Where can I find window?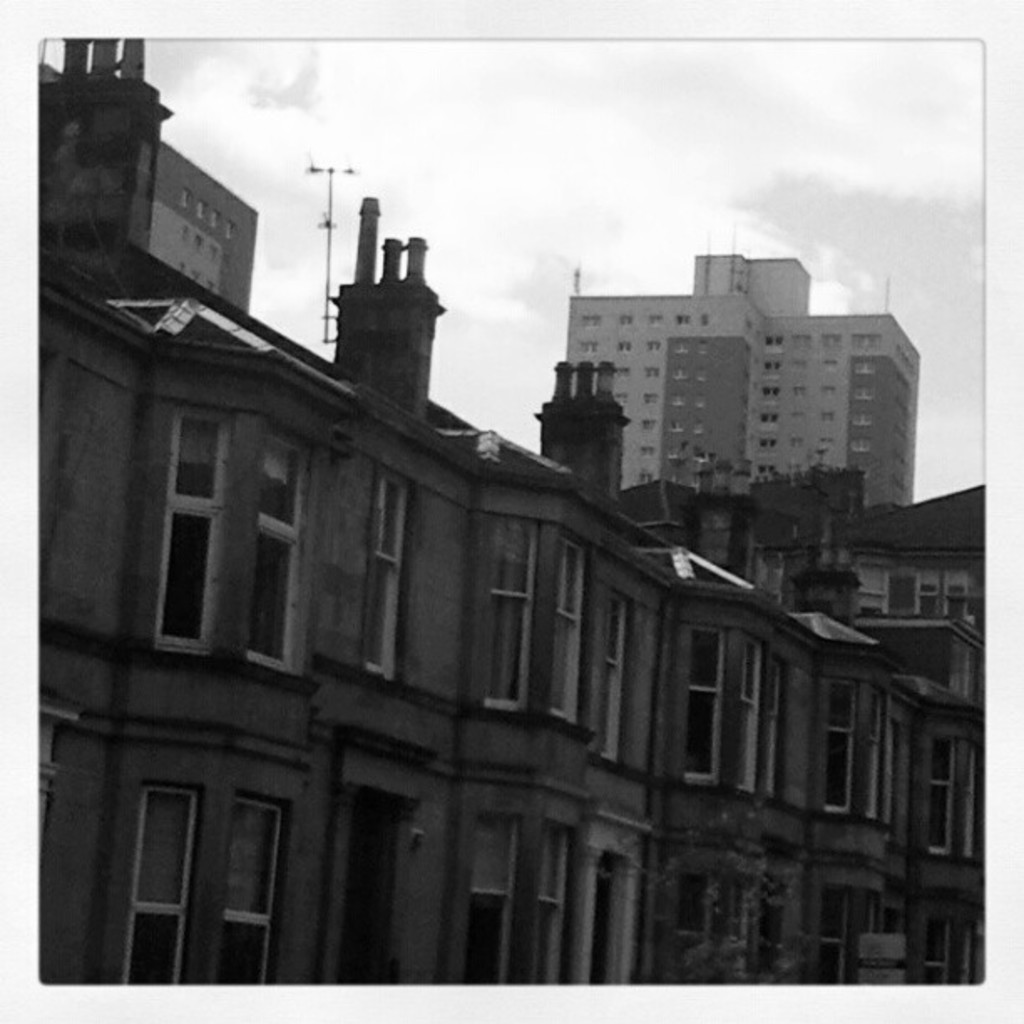
You can find it at region(795, 335, 812, 351).
